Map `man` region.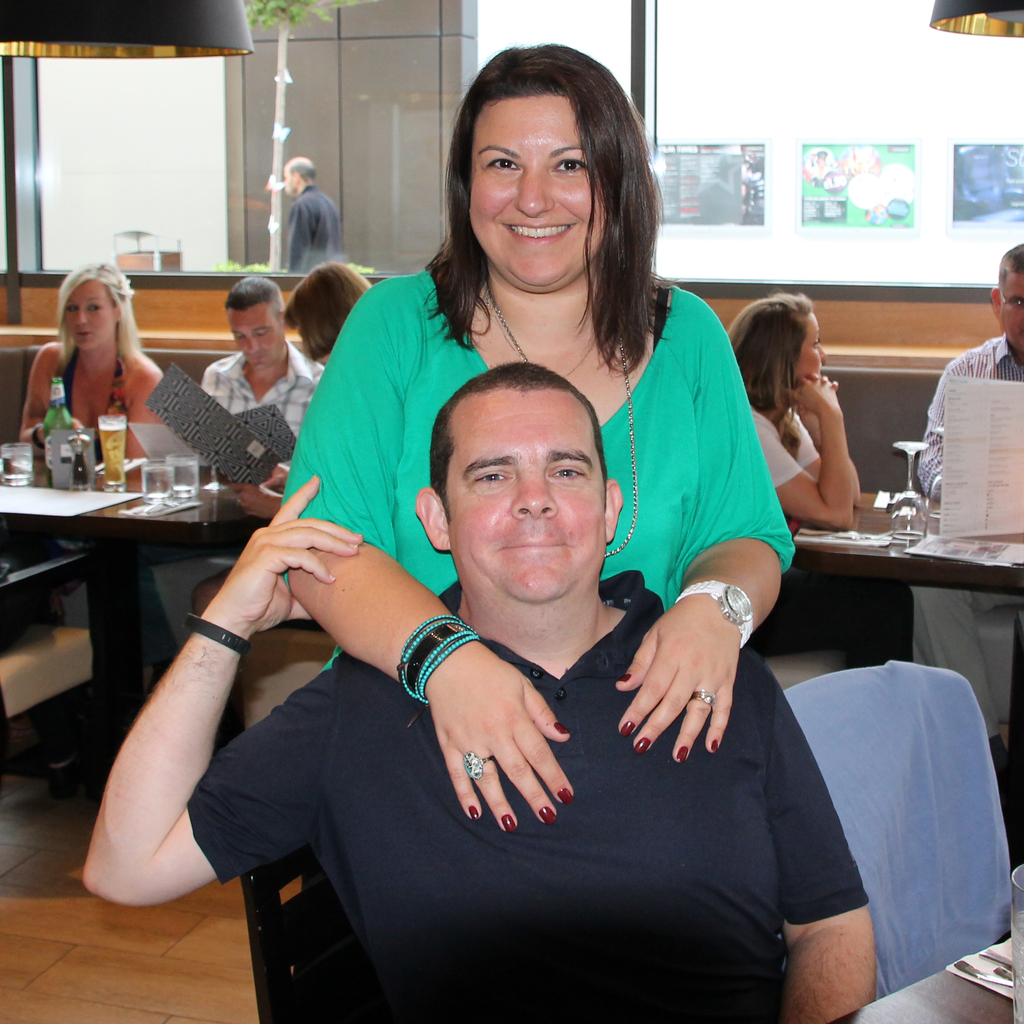
Mapped to box(268, 149, 339, 275).
